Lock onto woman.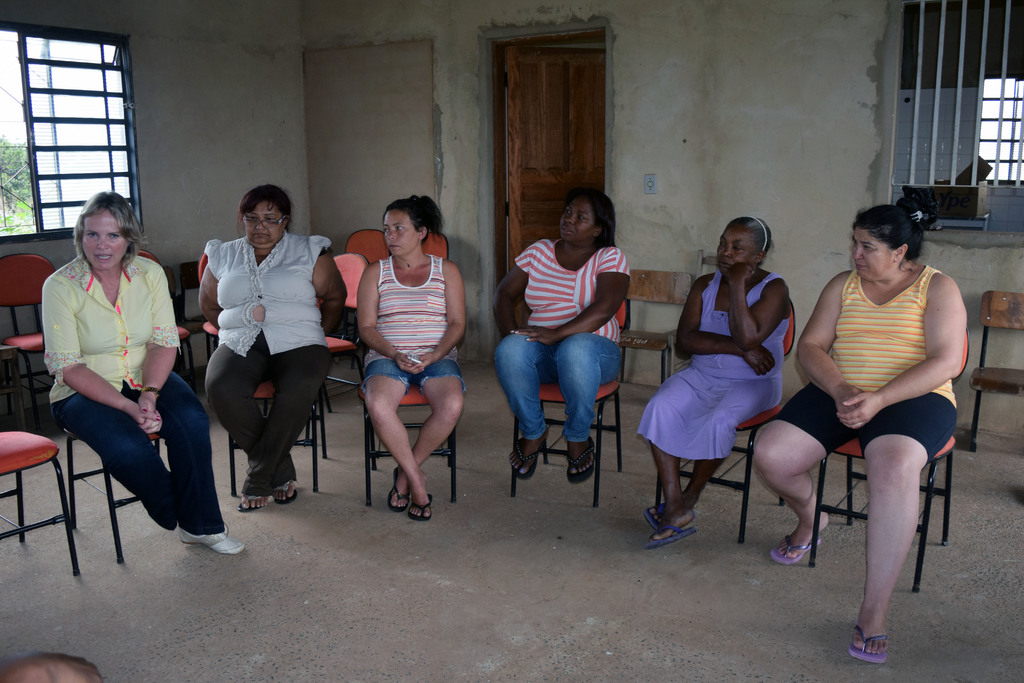
Locked: 343:194:492:543.
